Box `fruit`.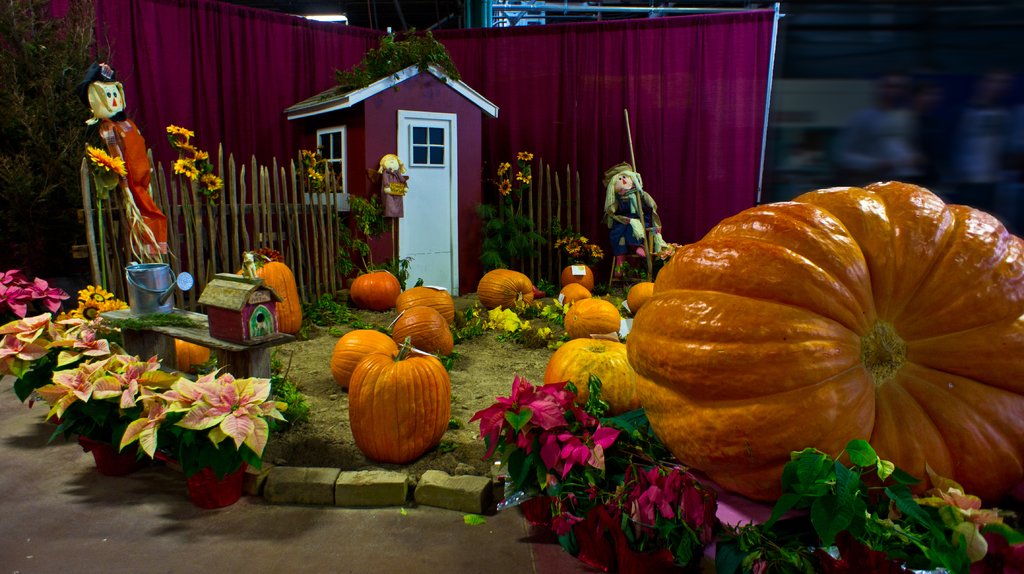
left=553, top=280, right=595, bottom=312.
